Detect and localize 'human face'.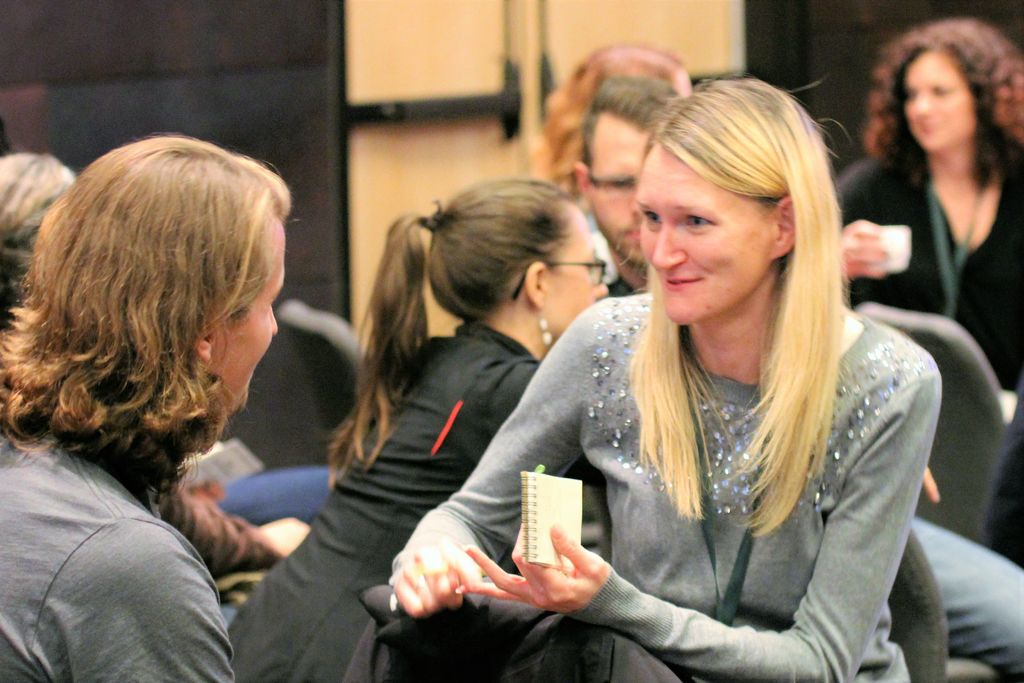
Localized at 541:204:608:339.
